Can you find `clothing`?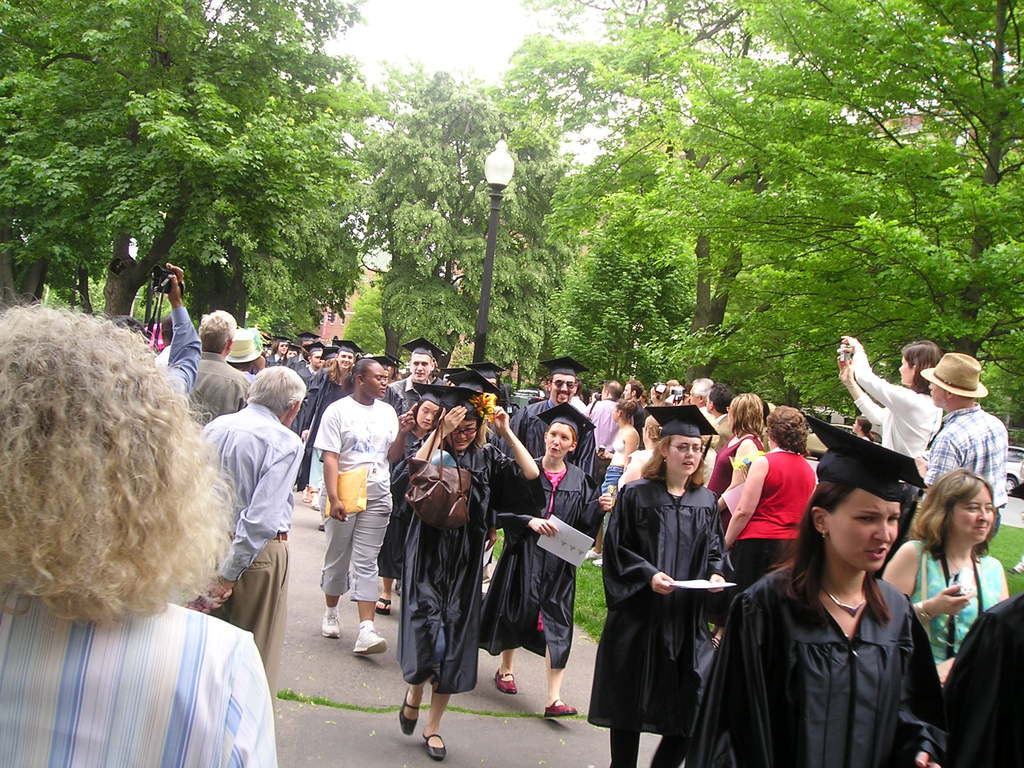
Yes, bounding box: crop(946, 584, 1023, 767).
